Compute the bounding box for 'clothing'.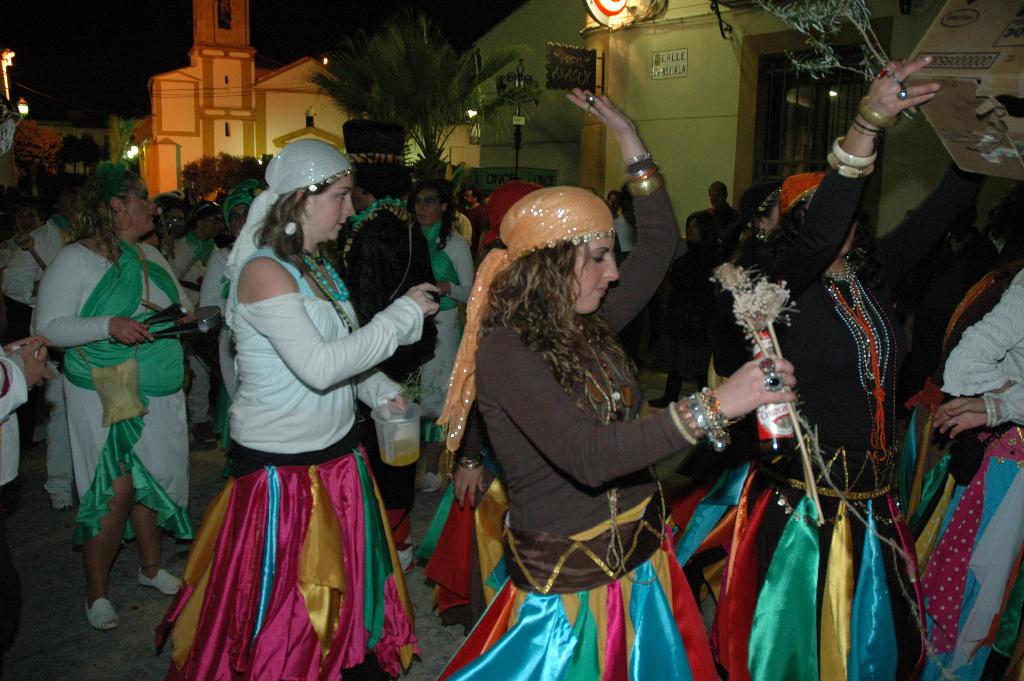
l=424, t=196, r=719, b=680.
